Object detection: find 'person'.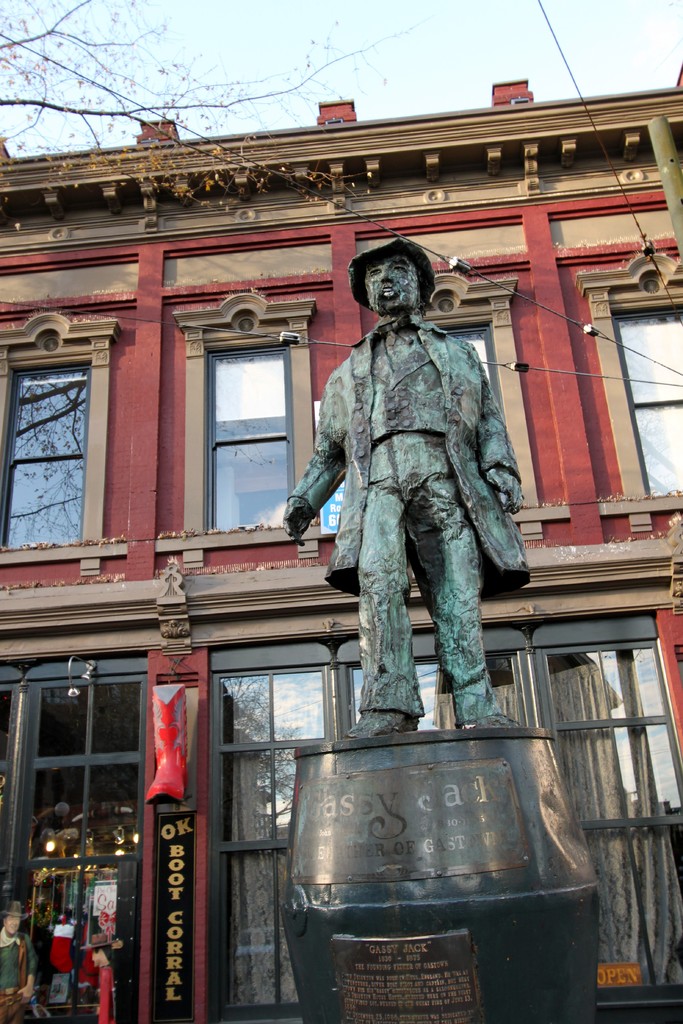
left=301, top=247, right=538, bottom=782.
